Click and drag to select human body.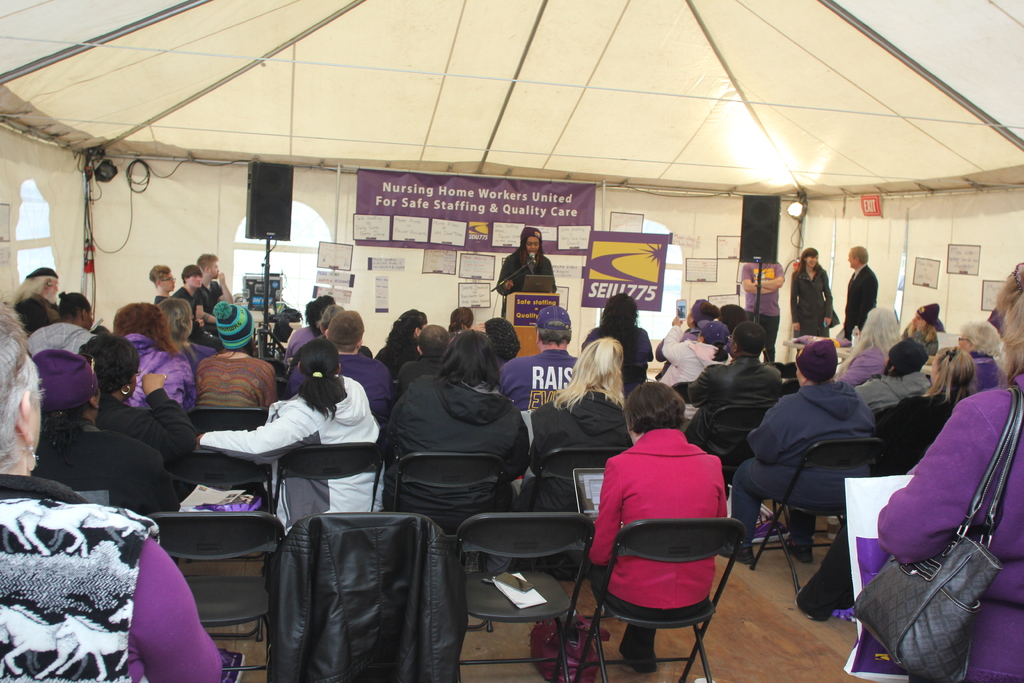
Selection: bbox(174, 279, 210, 341).
